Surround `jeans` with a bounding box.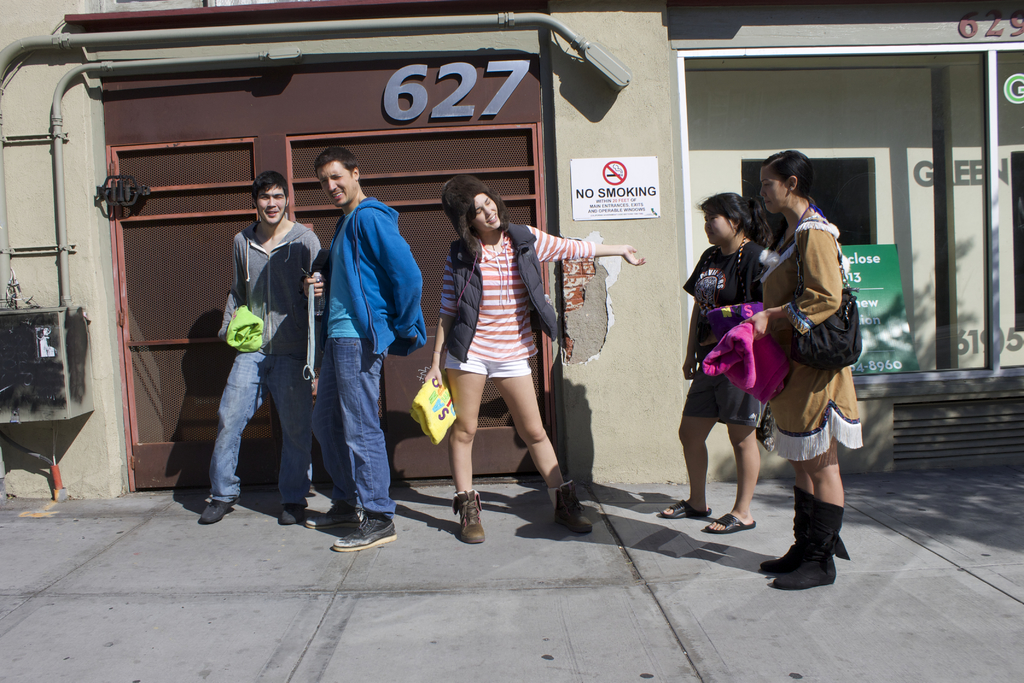
x1=189, y1=327, x2=295, y2=529.
